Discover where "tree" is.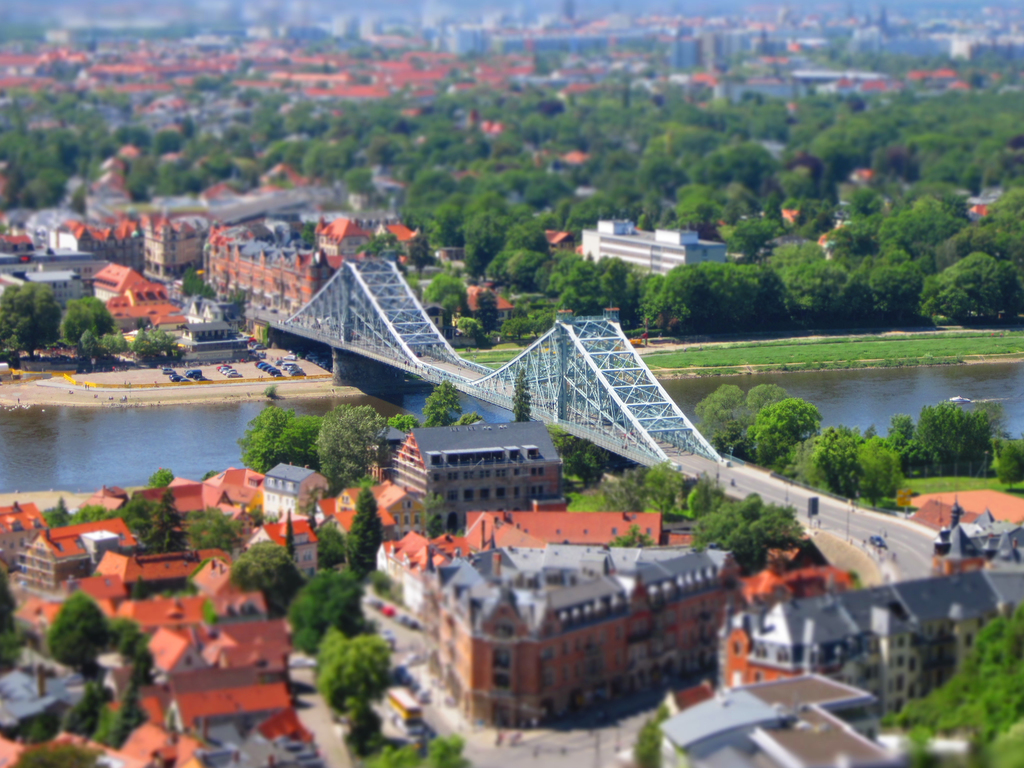
Discovered at region(876, 603, 1023, 744).
